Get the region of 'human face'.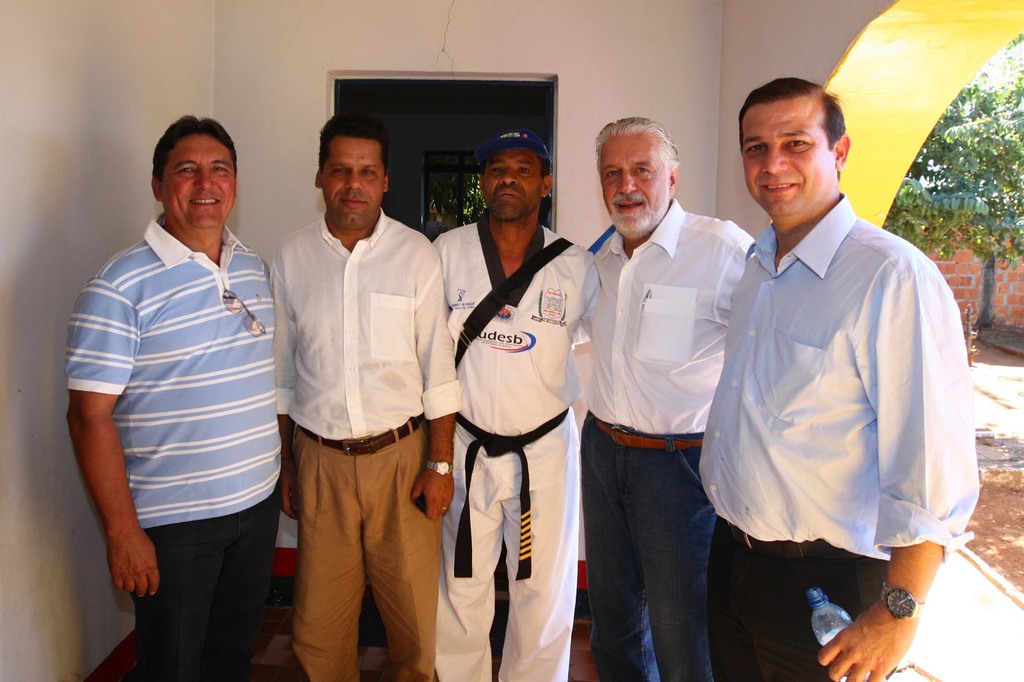
(319, 135, 383, 230).
